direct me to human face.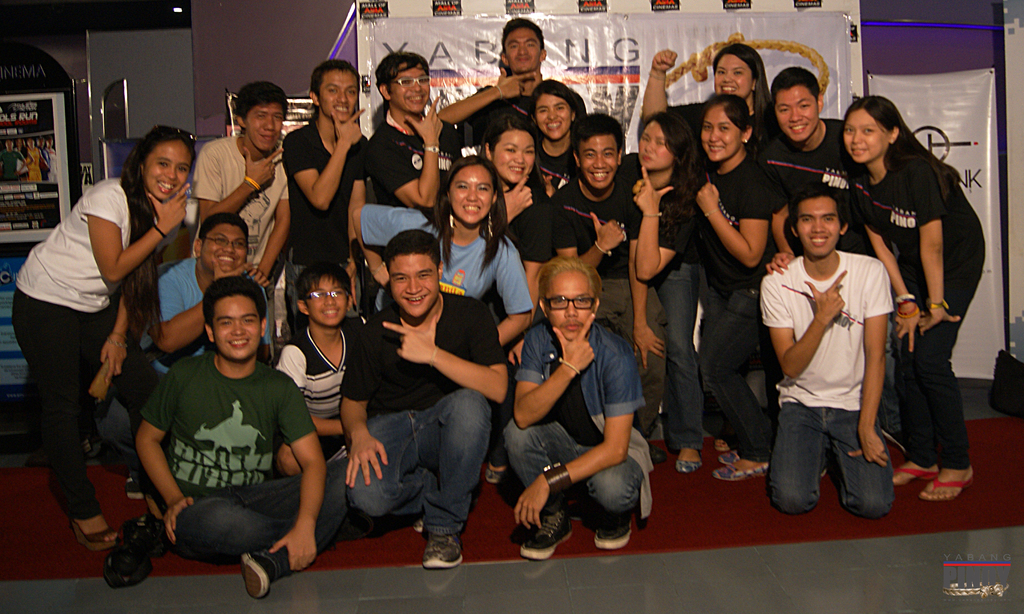
Direction: [x1=712, y1=58, x2=757, y2=97].
